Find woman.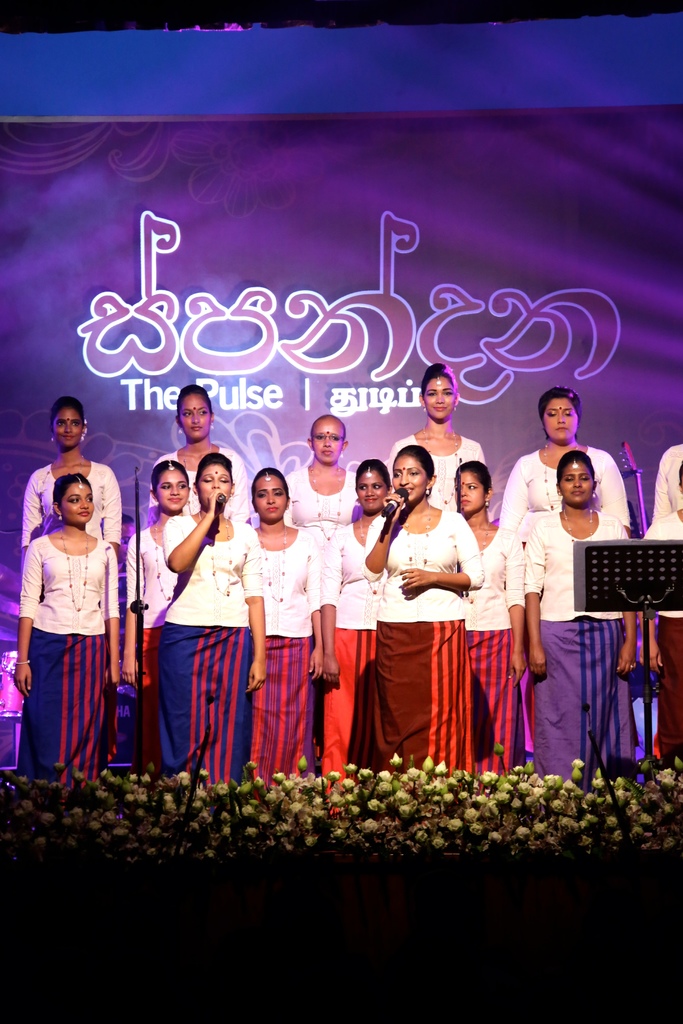
detection(635, 467, 682, 788).
